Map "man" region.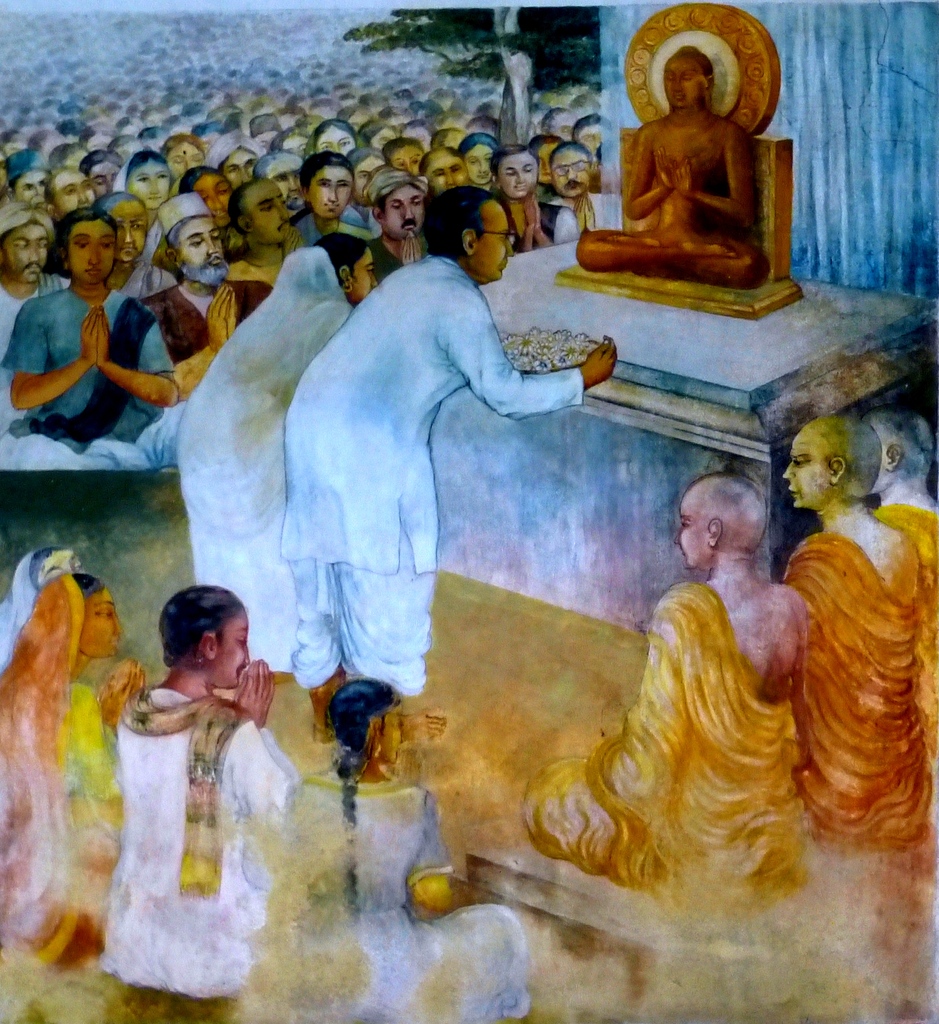
Mapped to [97,589,303,998].
